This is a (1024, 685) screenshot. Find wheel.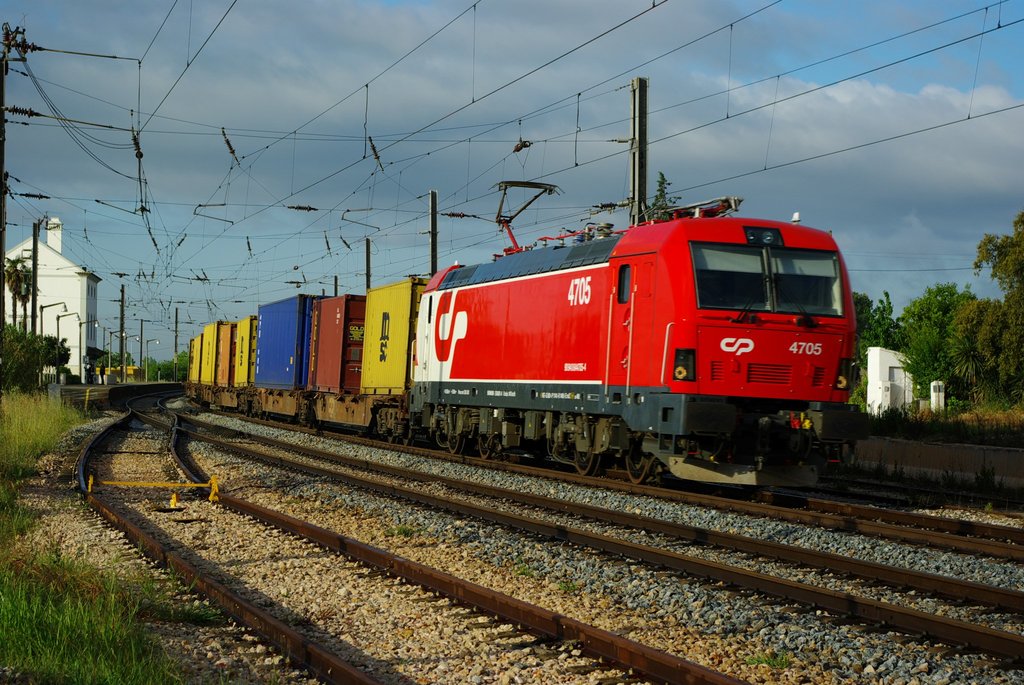
Bounding box: (573,449,601,476).
